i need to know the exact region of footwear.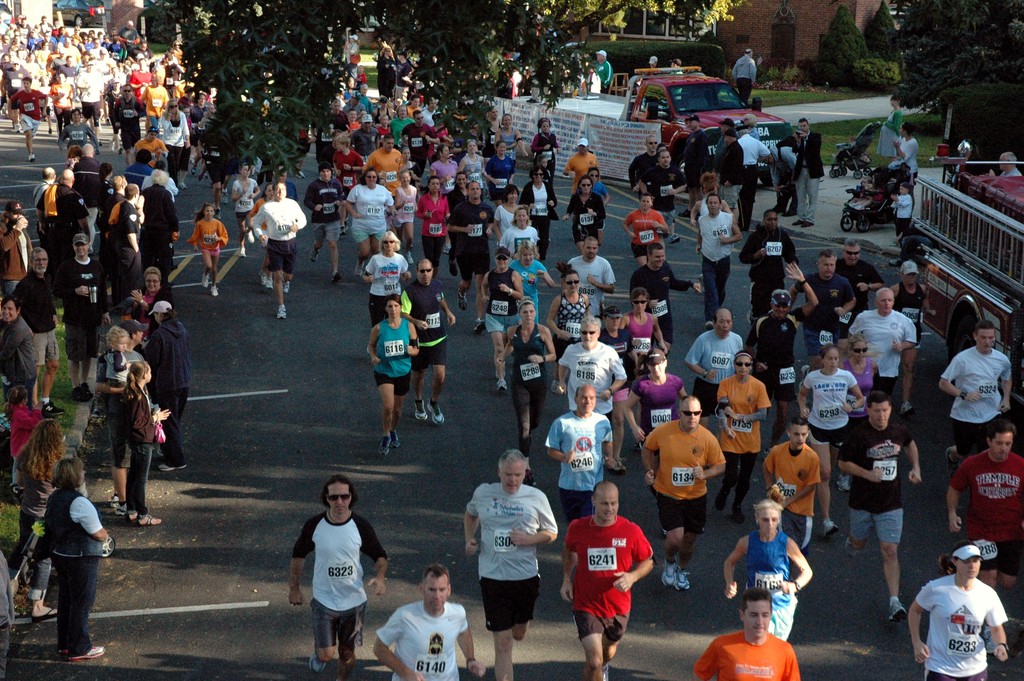
Region: [138, 515, 161, 525].
